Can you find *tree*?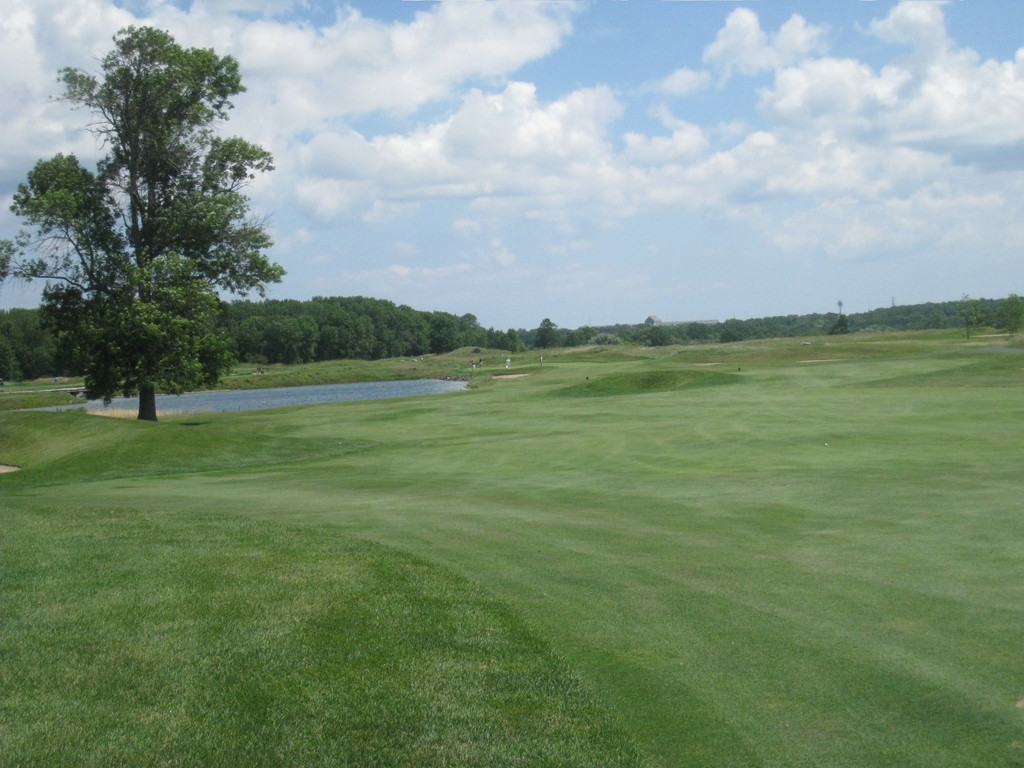
Yes, bounding box: [x1=715, y1=319, x2=764, y2=340].
